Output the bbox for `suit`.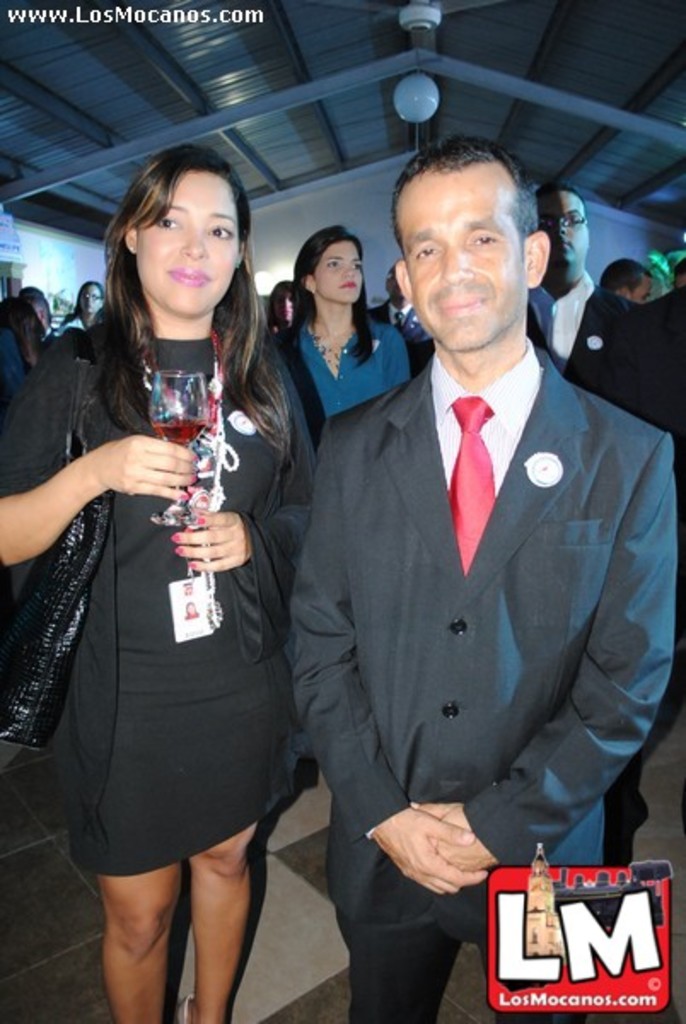
(283,341,681,1022).
